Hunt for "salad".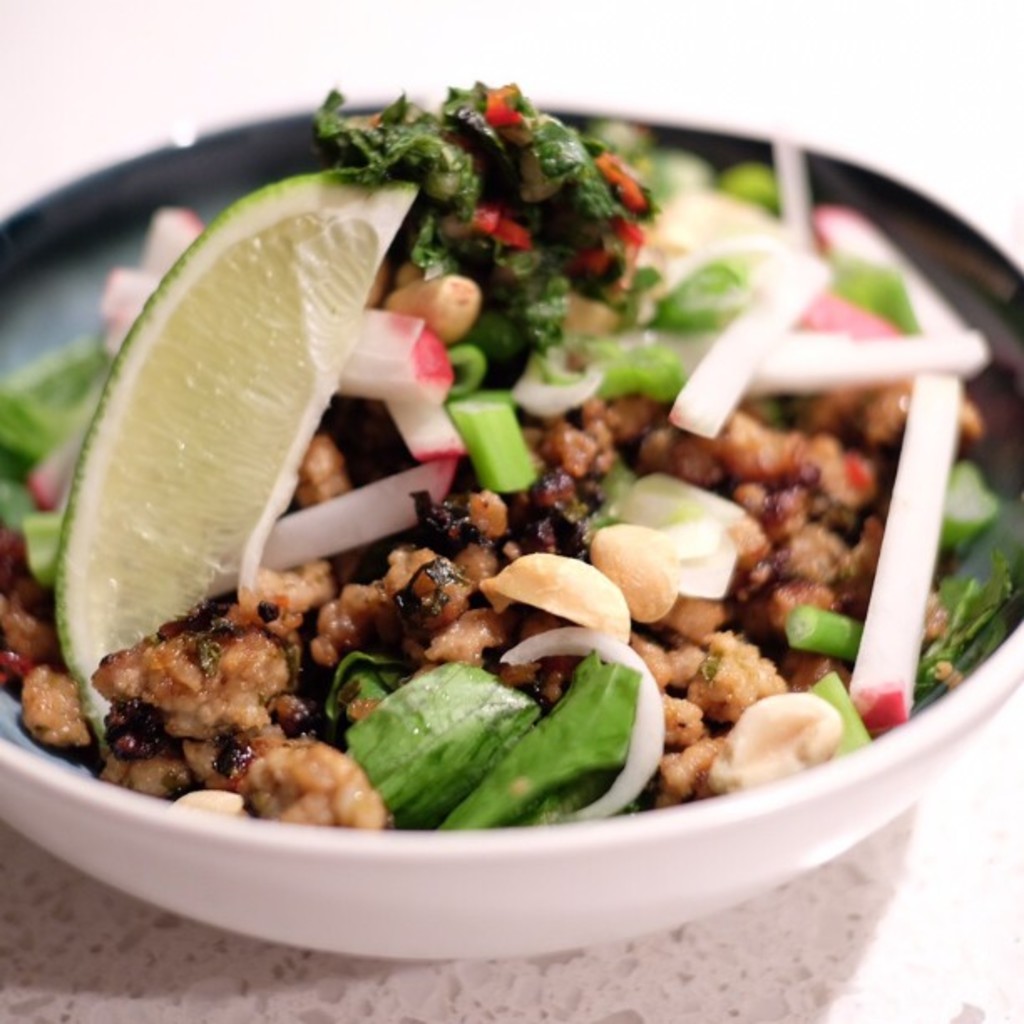
Hunted down at locate(0, 75, 1022, 835).
